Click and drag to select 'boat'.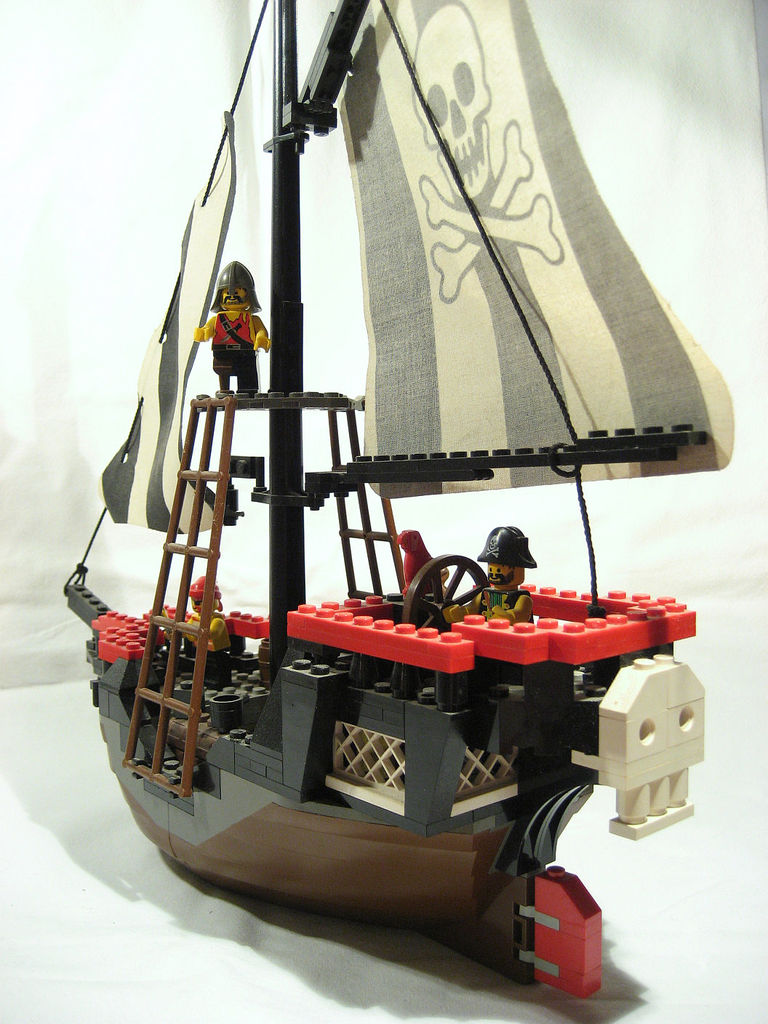
Selection: 17 0 767 932.
